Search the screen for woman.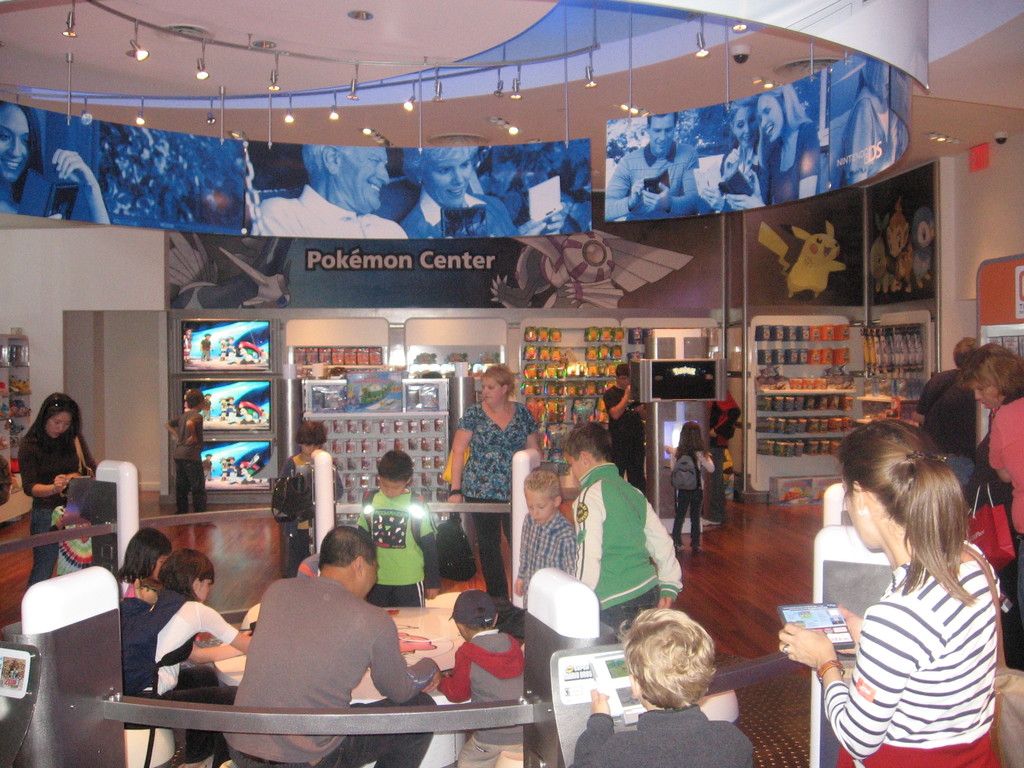
Found at (799,417,1016,767).
